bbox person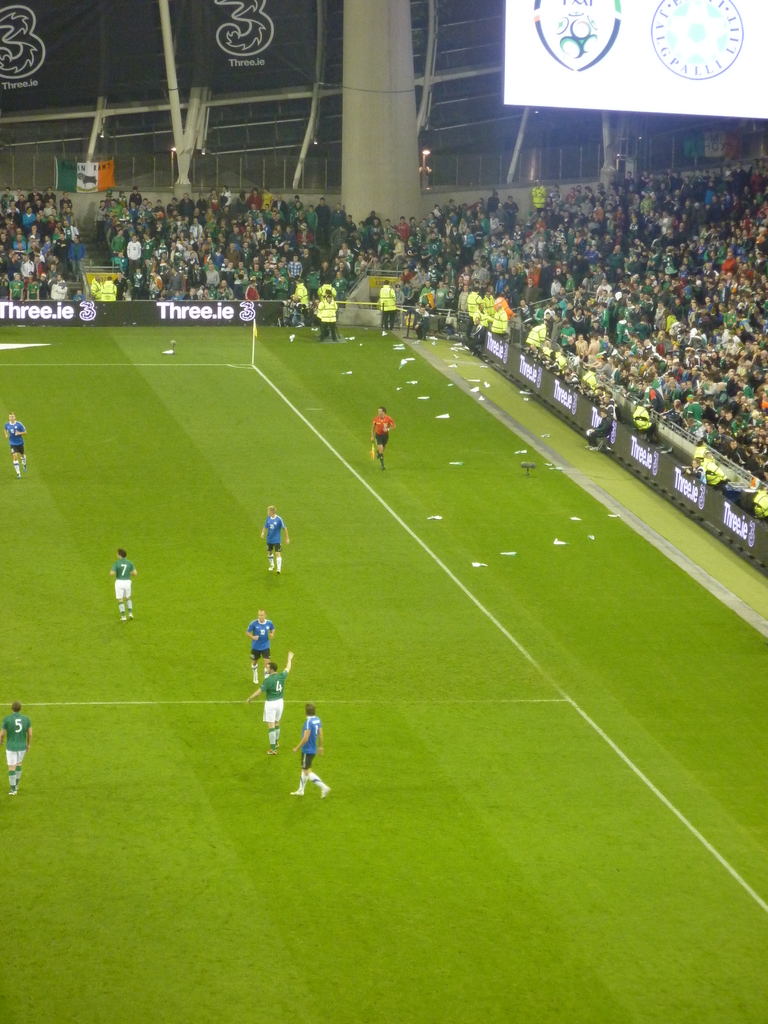
[0, 701, 34, 801]
